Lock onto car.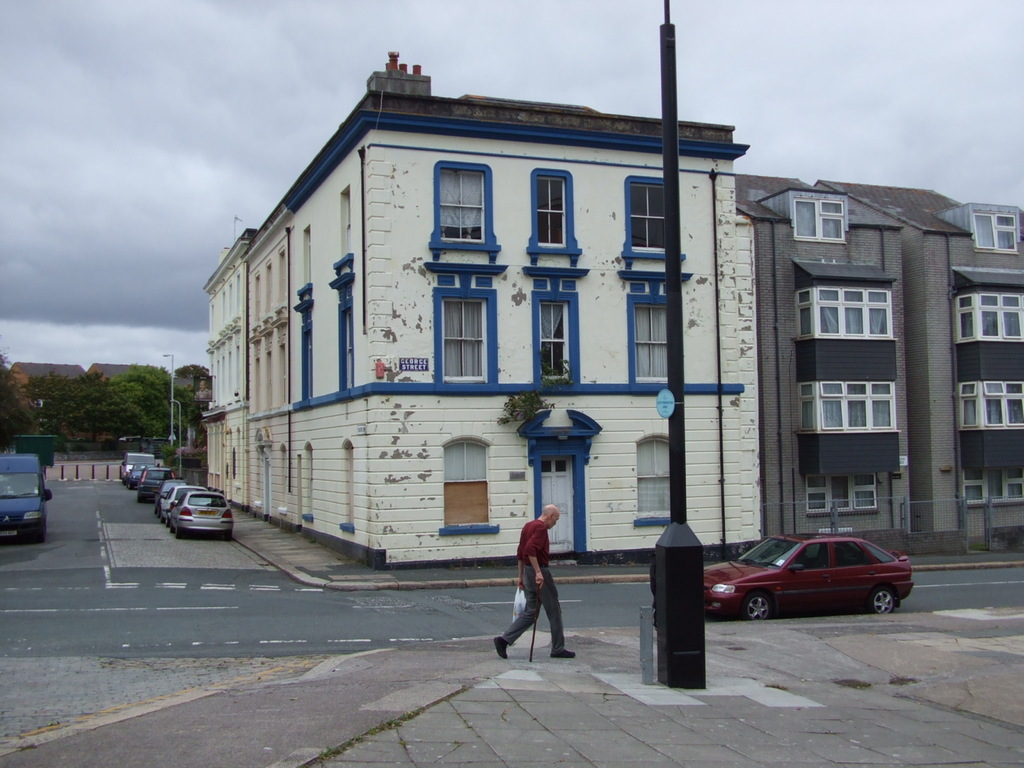
Locked: bbox(169, 489, 220, 526).
